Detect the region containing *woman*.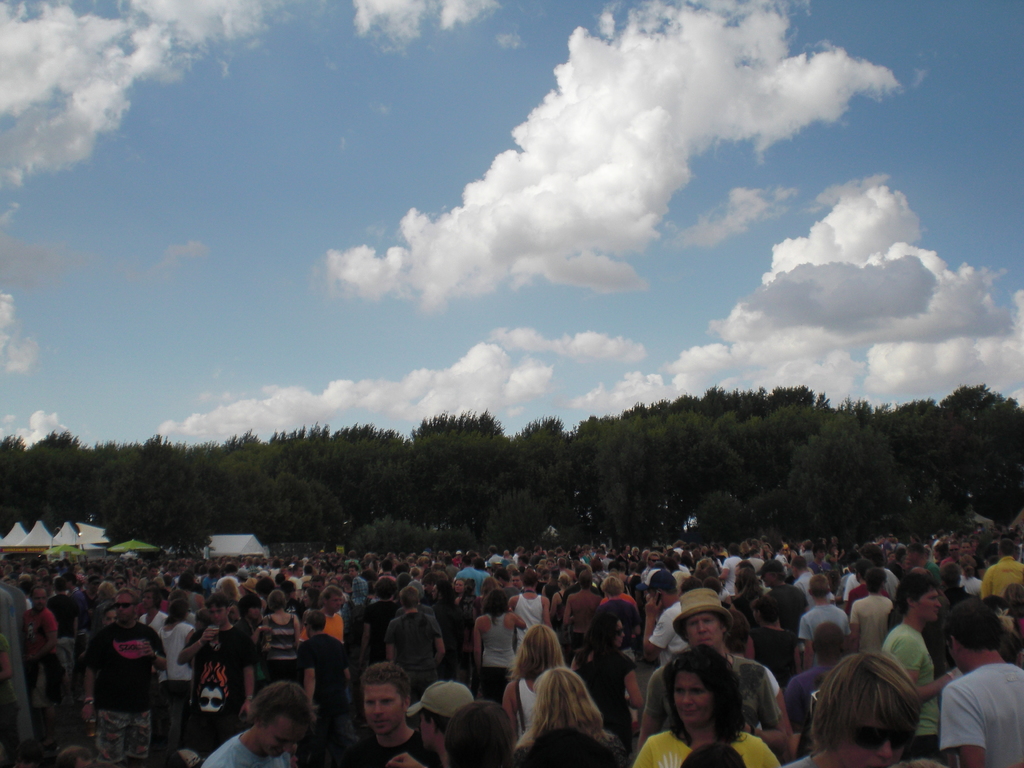
pyautogui.locateOnScreen(504, 563, 518, 582).
